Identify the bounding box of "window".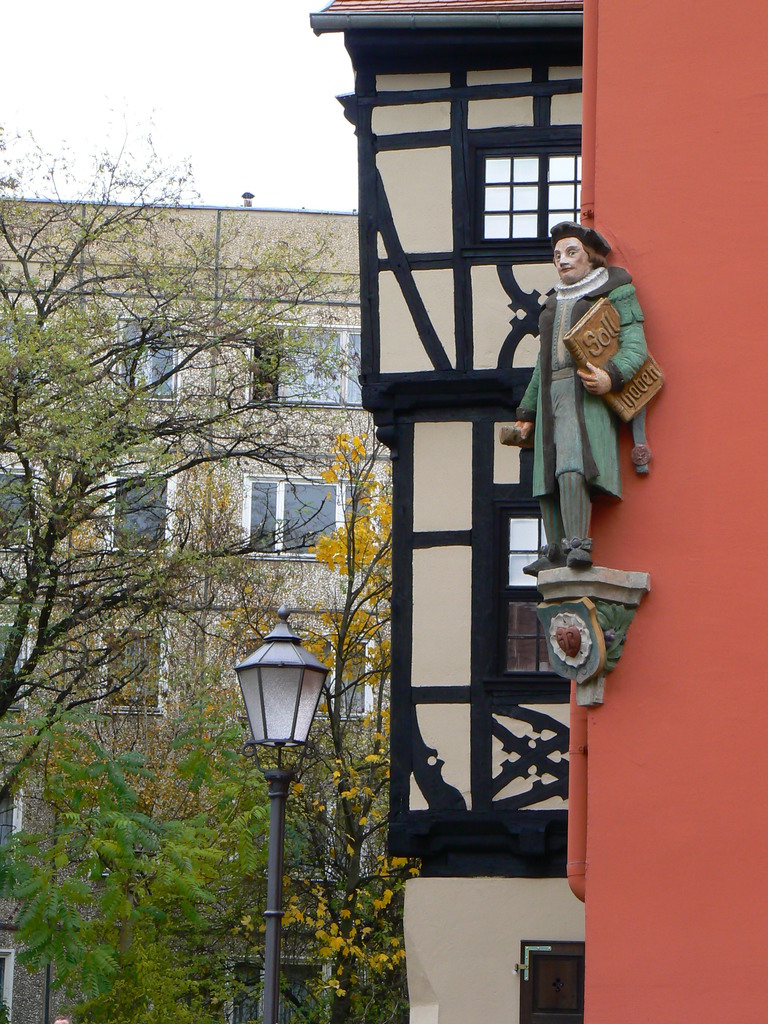
[left=310, top=636, right=374, bottom=723].
